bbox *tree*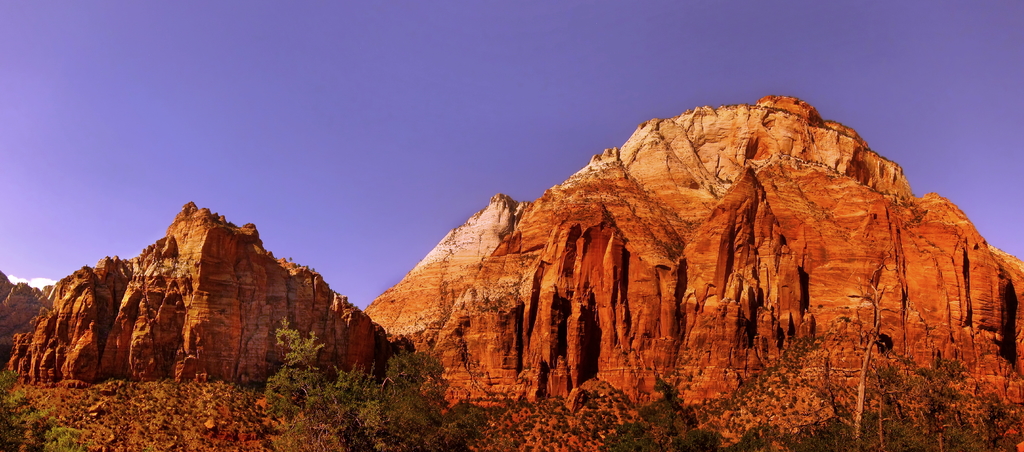
<region>247, 314, 453, 451</region>
